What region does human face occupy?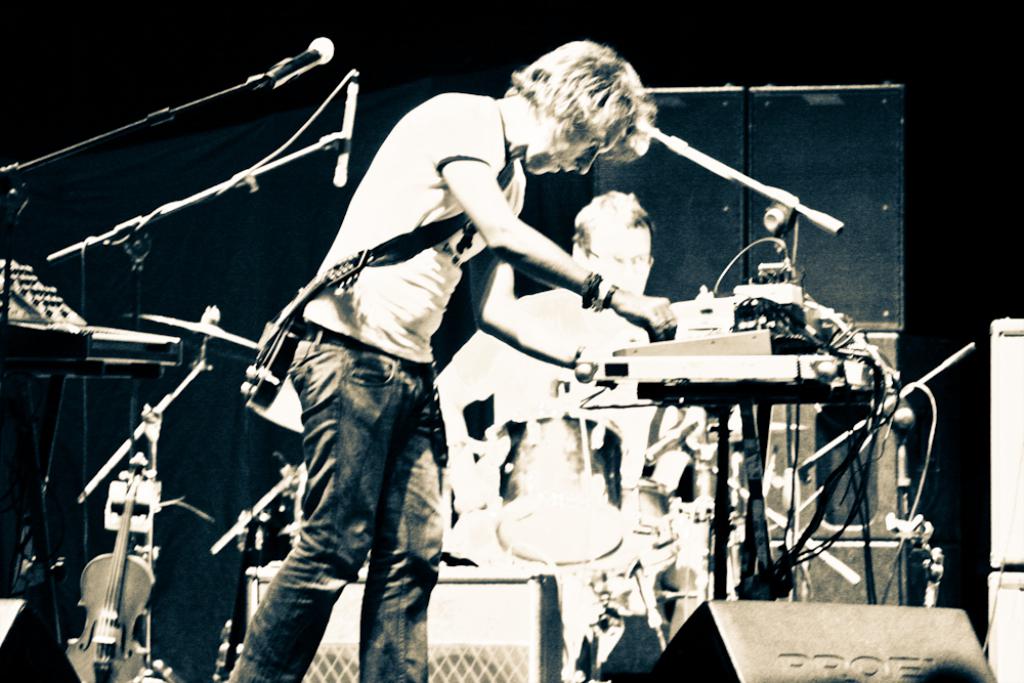
587, 227, 652, 292.
